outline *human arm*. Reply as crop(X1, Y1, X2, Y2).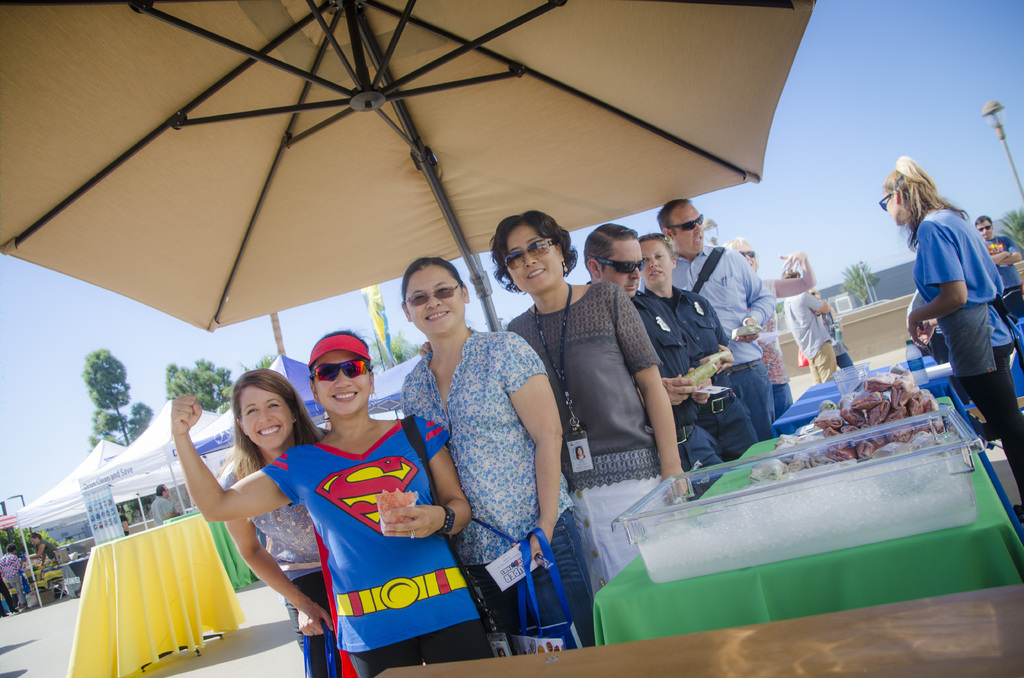
crop(501, 327, 567, 554).
